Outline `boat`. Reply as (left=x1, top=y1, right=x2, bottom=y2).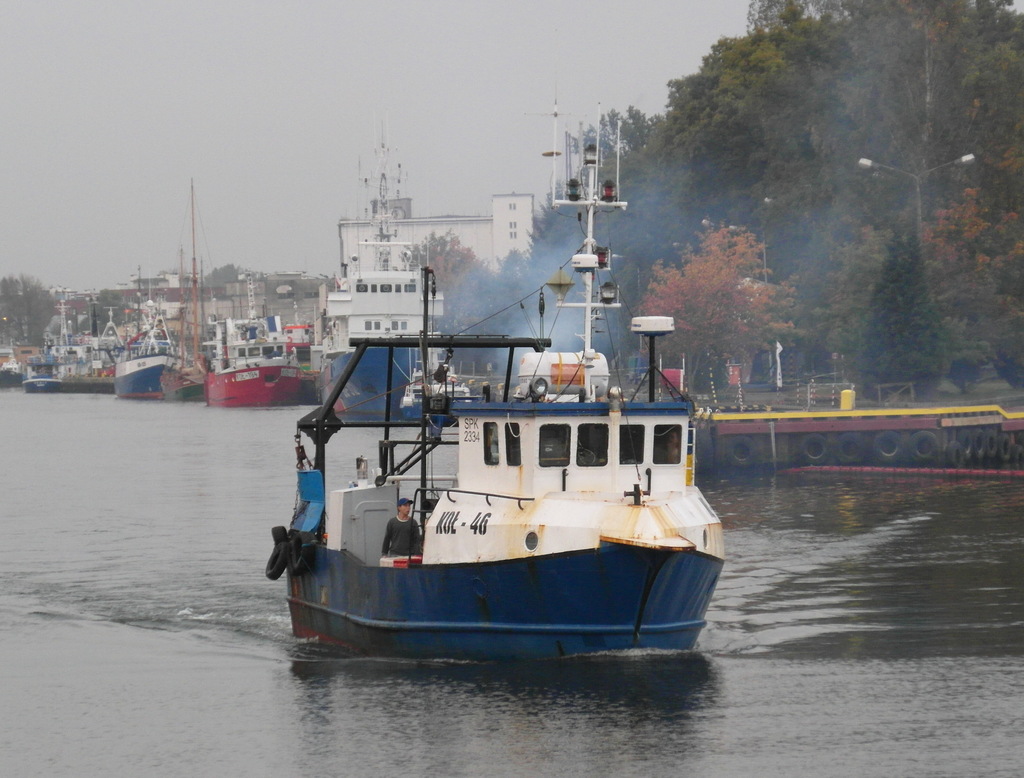
(left=264, top=99, right=737, bottom=687).
